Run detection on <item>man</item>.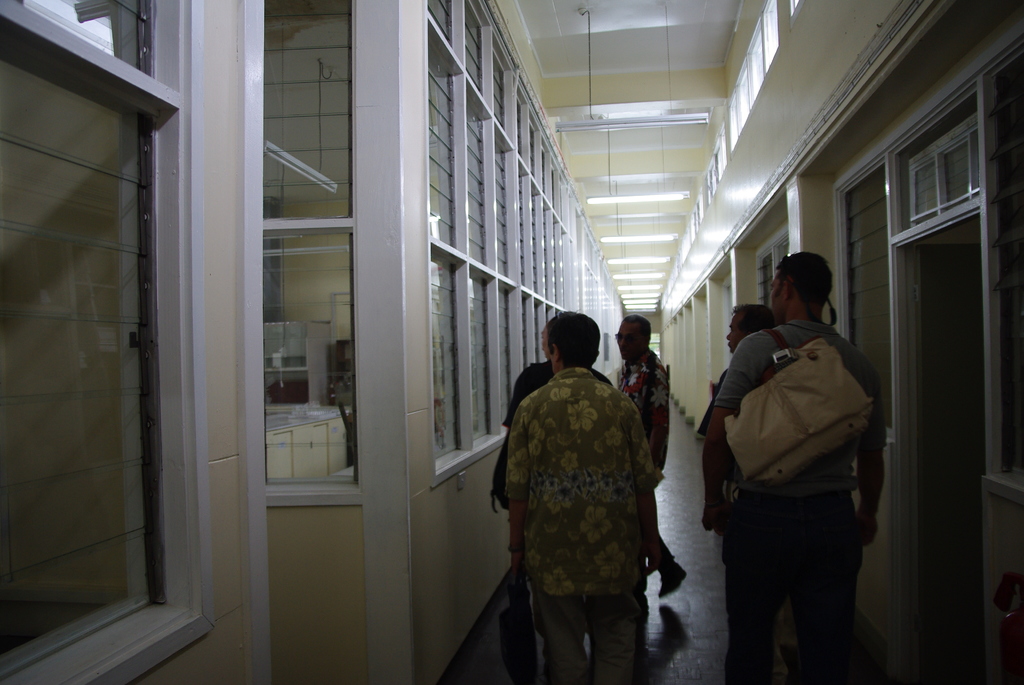
Result: 614 316 685 594.
